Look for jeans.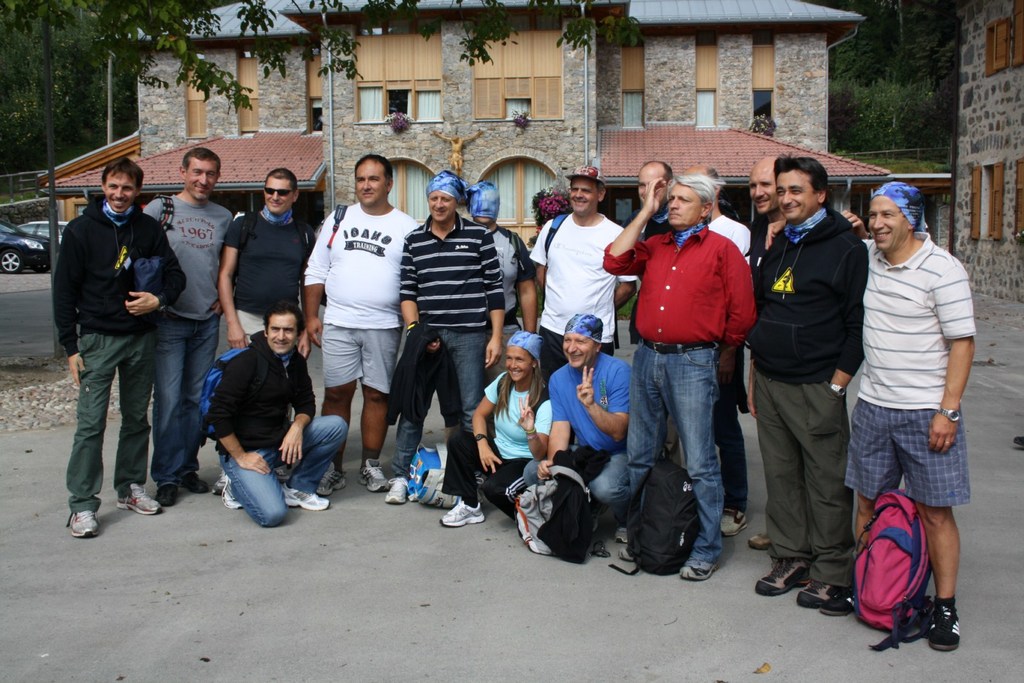
Found: 394, 330, 489, 483.
